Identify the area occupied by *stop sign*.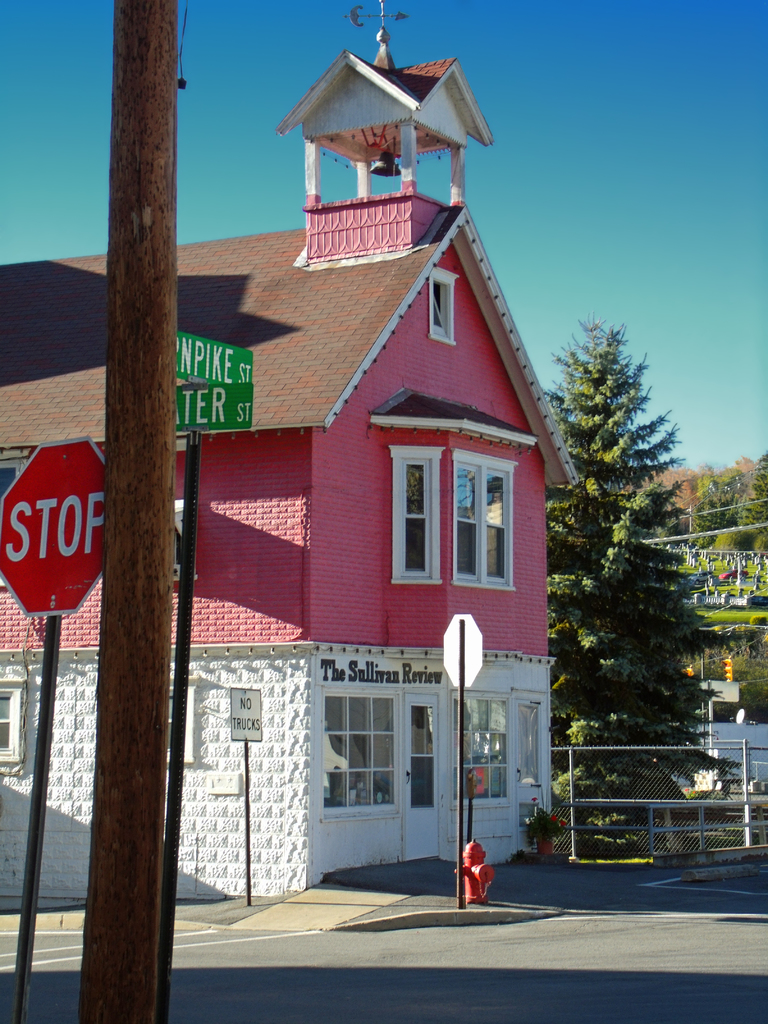
Area: (left=3, top=435, right=108, bottom=616).
